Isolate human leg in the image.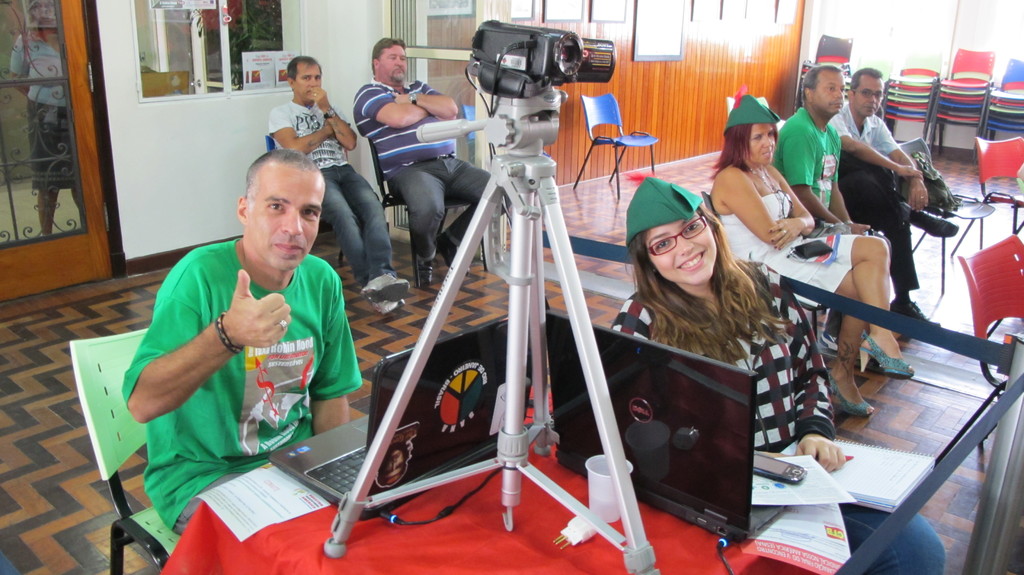
Isolated region: 445 168 495 255.
